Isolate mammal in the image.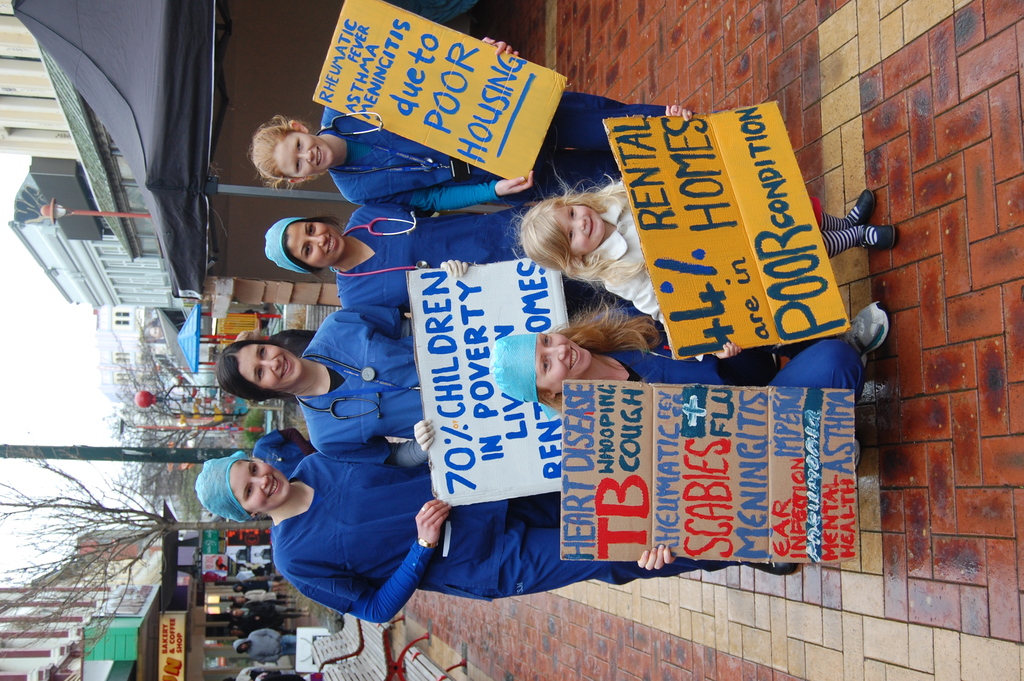
Isolated region: x1=512, y1=284, x2=691, y2=406.
